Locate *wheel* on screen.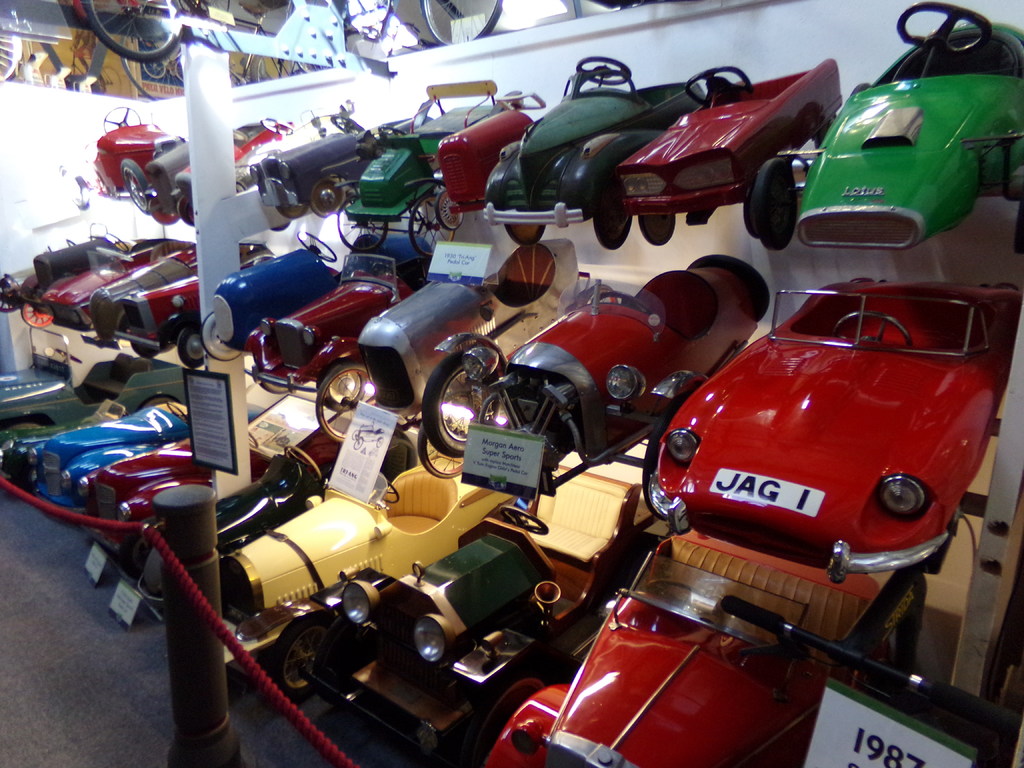
On screen at pyautogui.locateOnScreen(101, 63, 123, 97).
